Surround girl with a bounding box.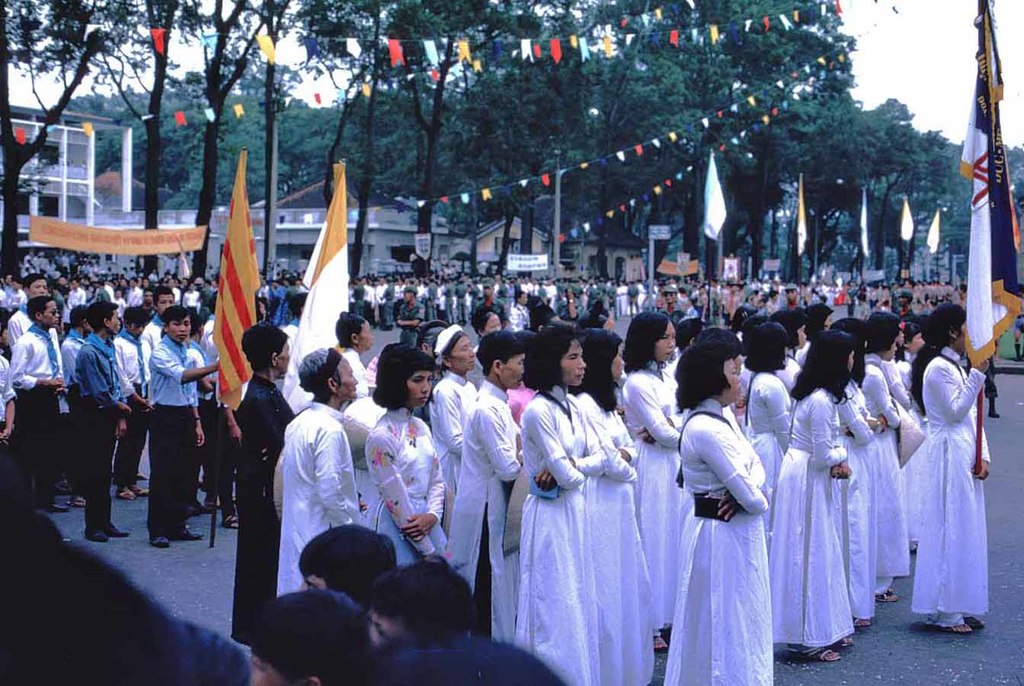
<bbox>616, 316, 682, 641</bbox>.
